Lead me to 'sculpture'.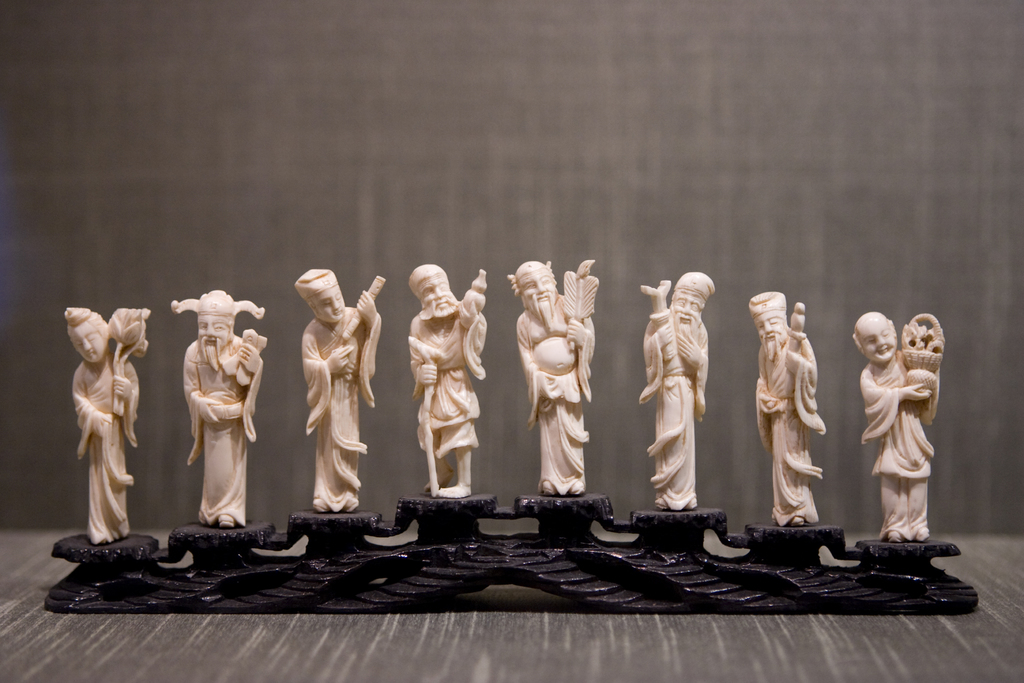
Lead to l=295, t=268, r=388, b=514.
